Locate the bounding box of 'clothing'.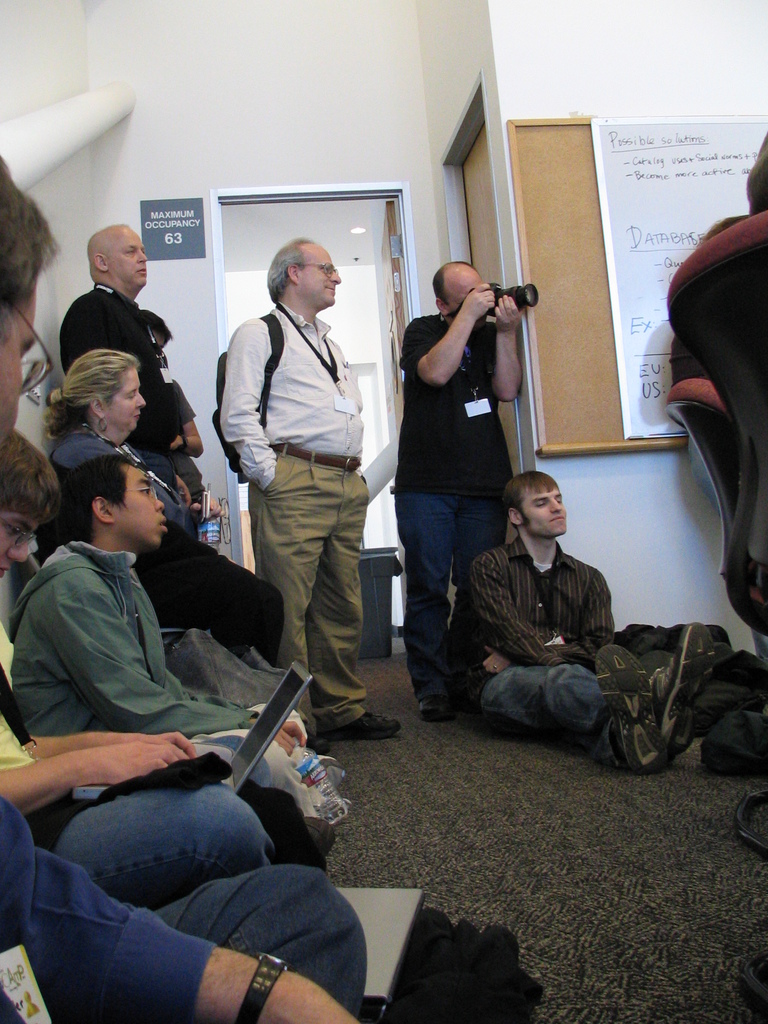
Bounding box: <box>71,263,204,492</box>.
